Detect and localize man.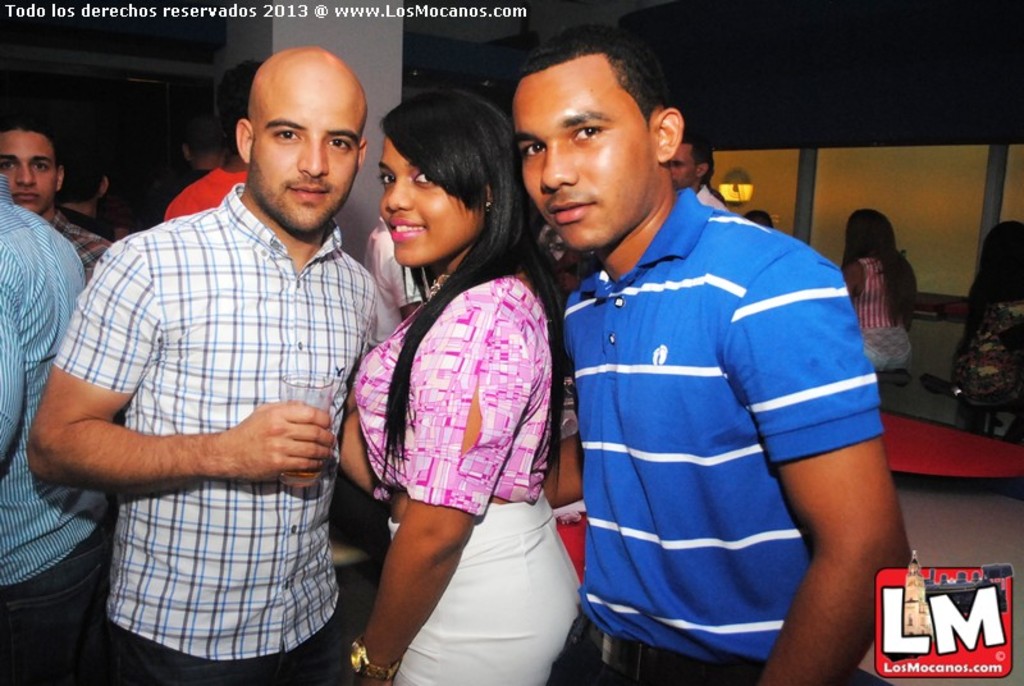
Localized at pyautogui.locateOnScreen(164, 115, 255, 192).
